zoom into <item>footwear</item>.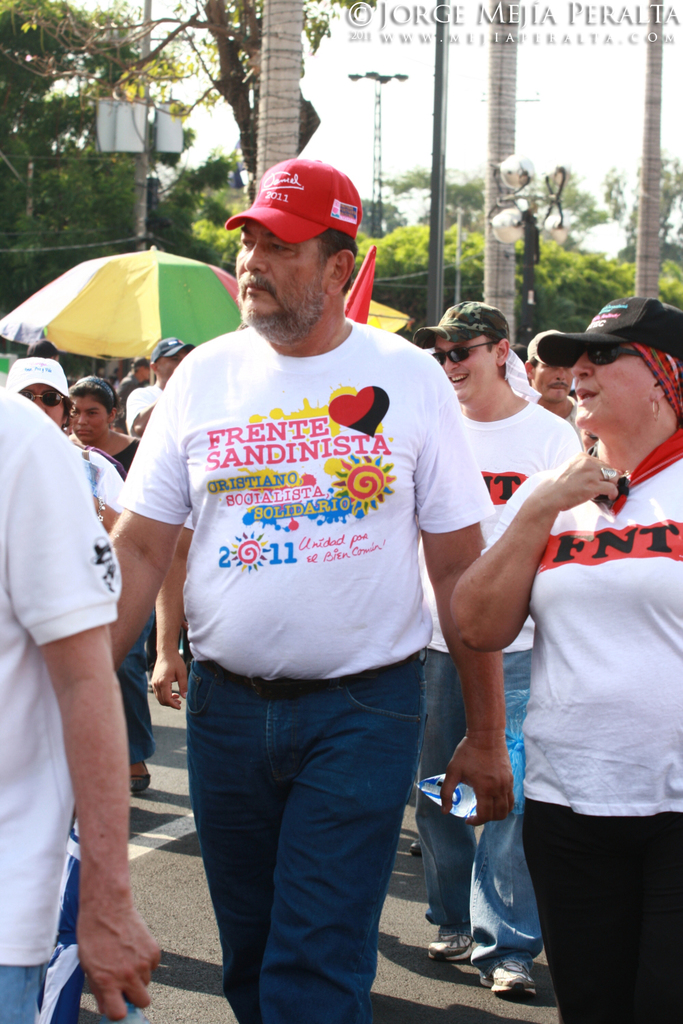
Zoom target: 464:922:540:1001.
